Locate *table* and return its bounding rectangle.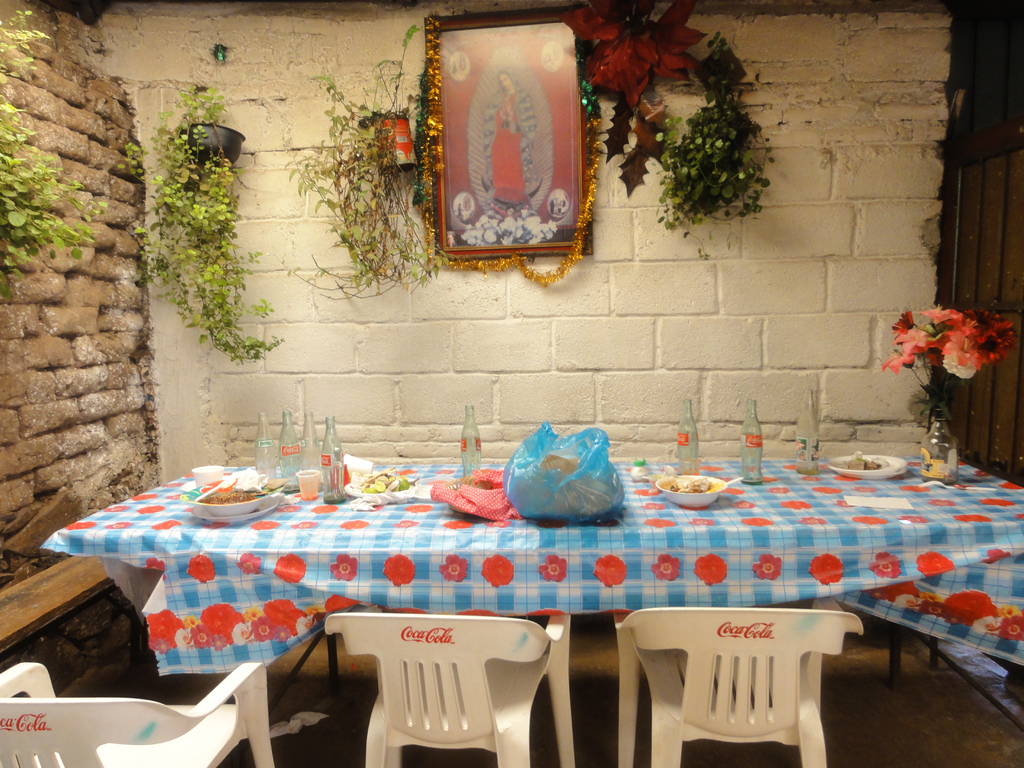
x1=17 y1=436 x2=1009 y2=744.
